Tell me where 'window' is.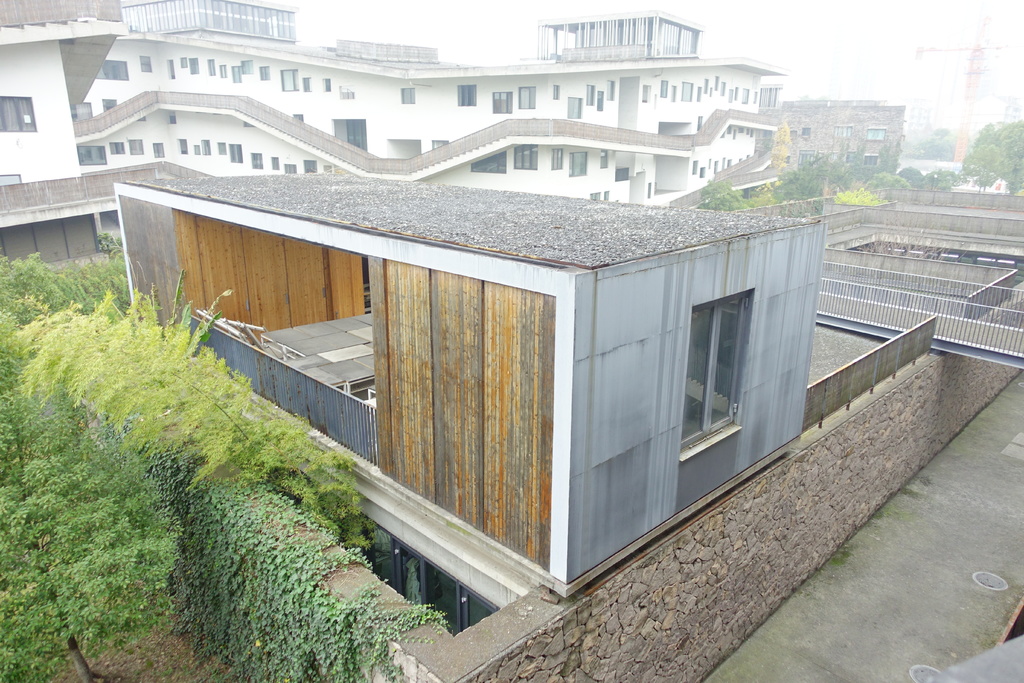
'window' is at 607:79:616:108.
